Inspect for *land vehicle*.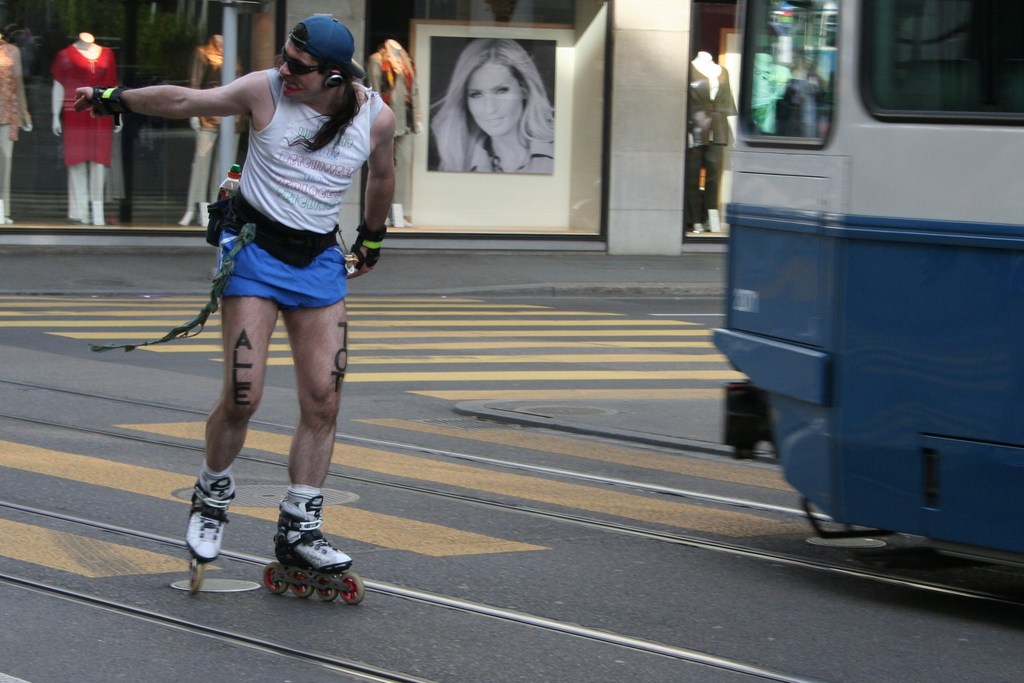
Inspection: (708,20,1020,564).
